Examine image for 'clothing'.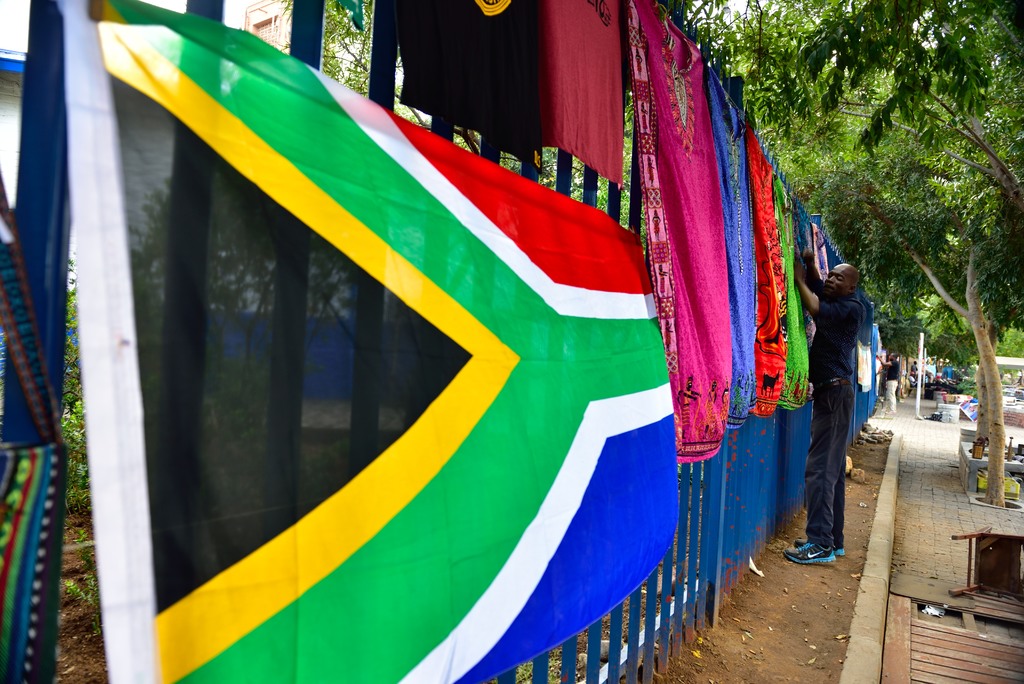
Examination result: 909:366:918:373.
